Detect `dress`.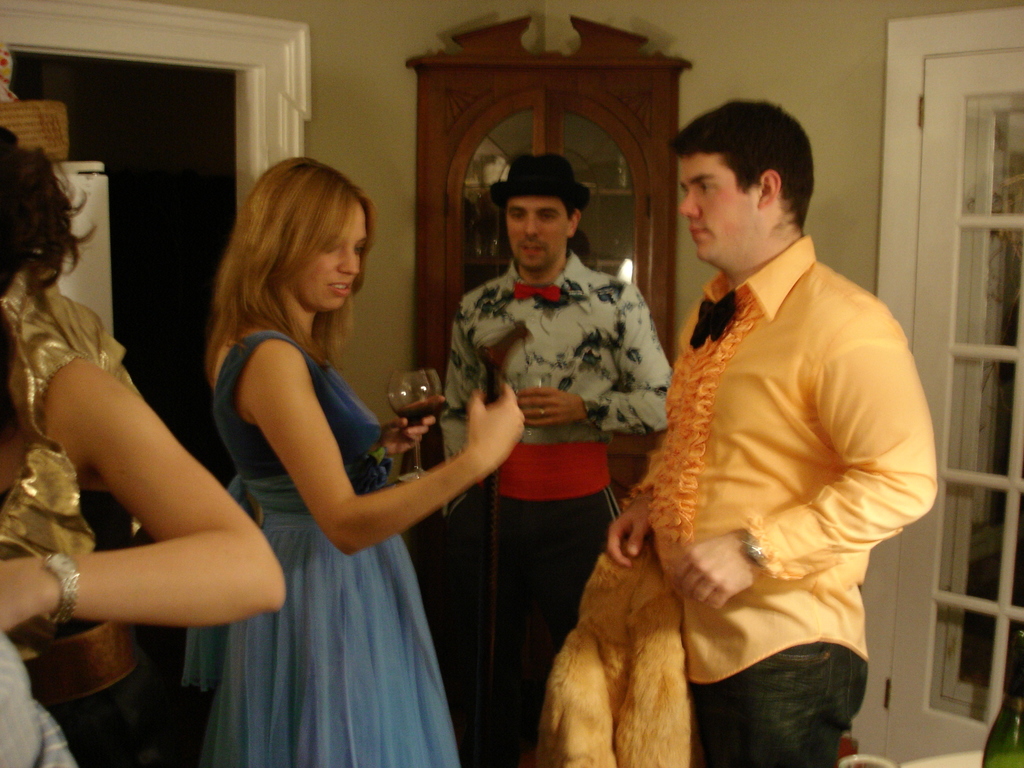
Detected at Rect(182, 331, 457, 767).
